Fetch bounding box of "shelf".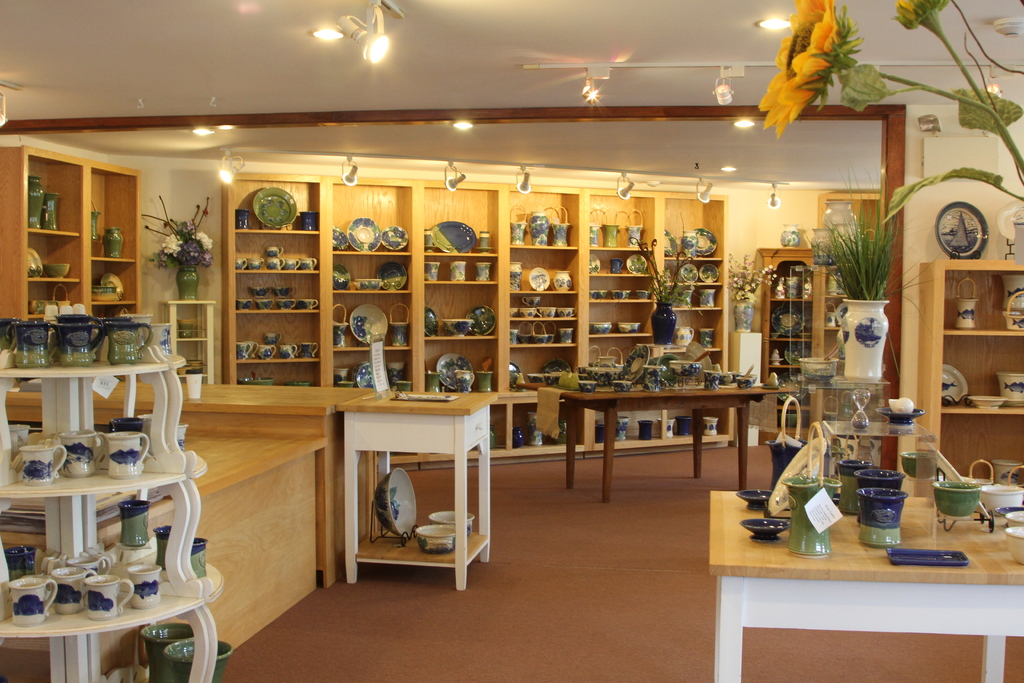
Bbox: 507:320:580:349.
